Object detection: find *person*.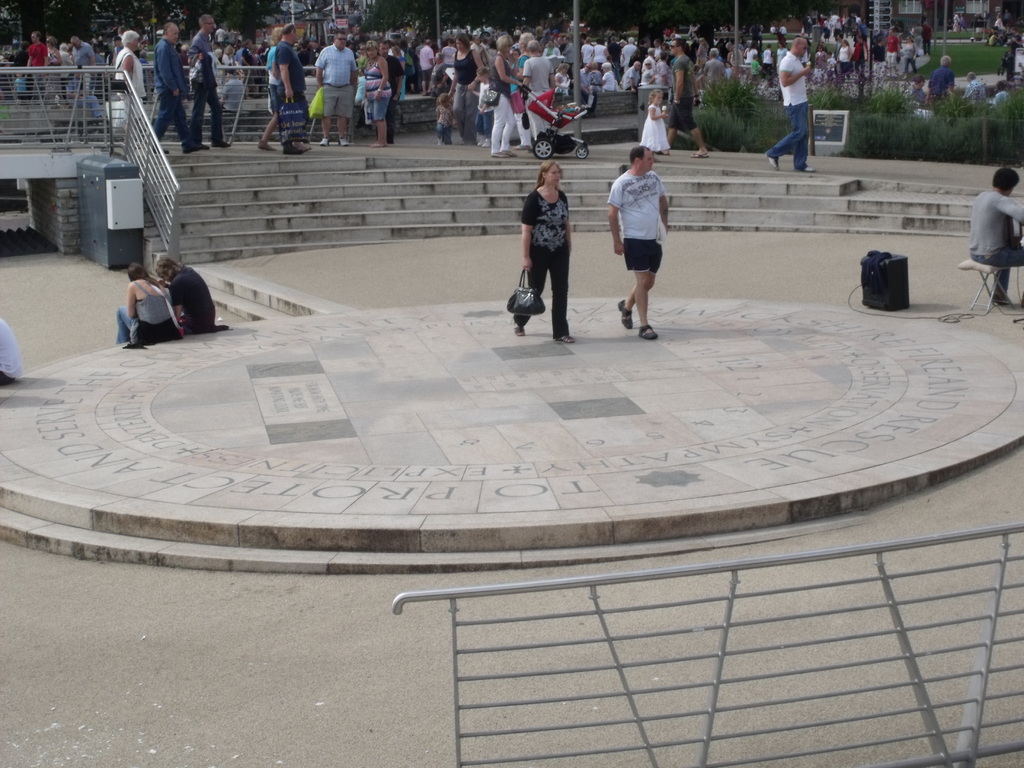
188:16:234:148.
